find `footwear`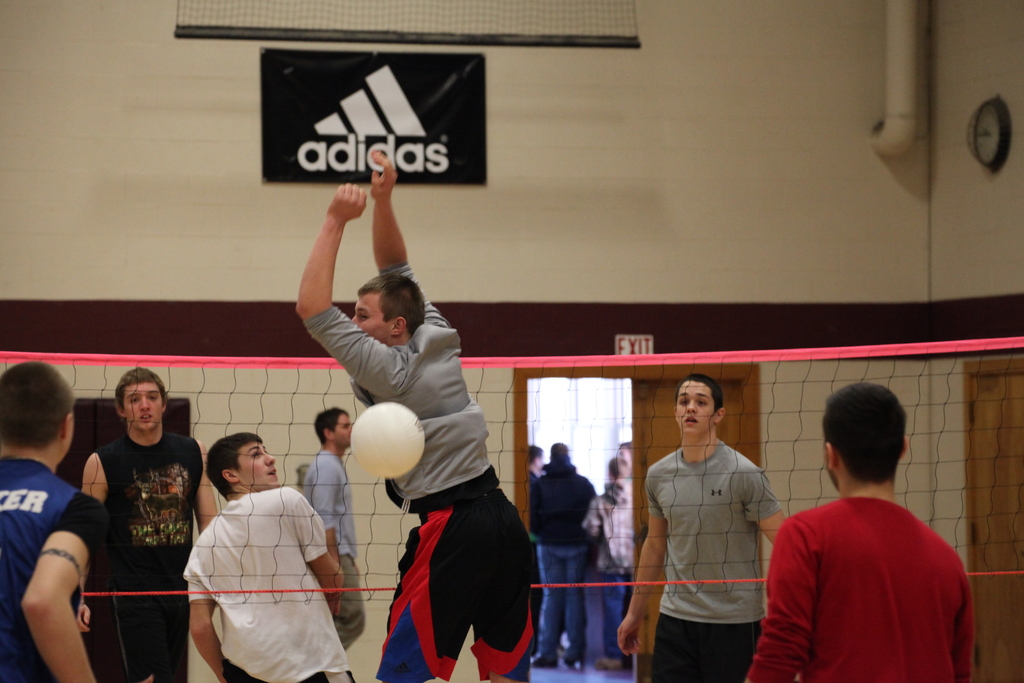
532/653/561/673
